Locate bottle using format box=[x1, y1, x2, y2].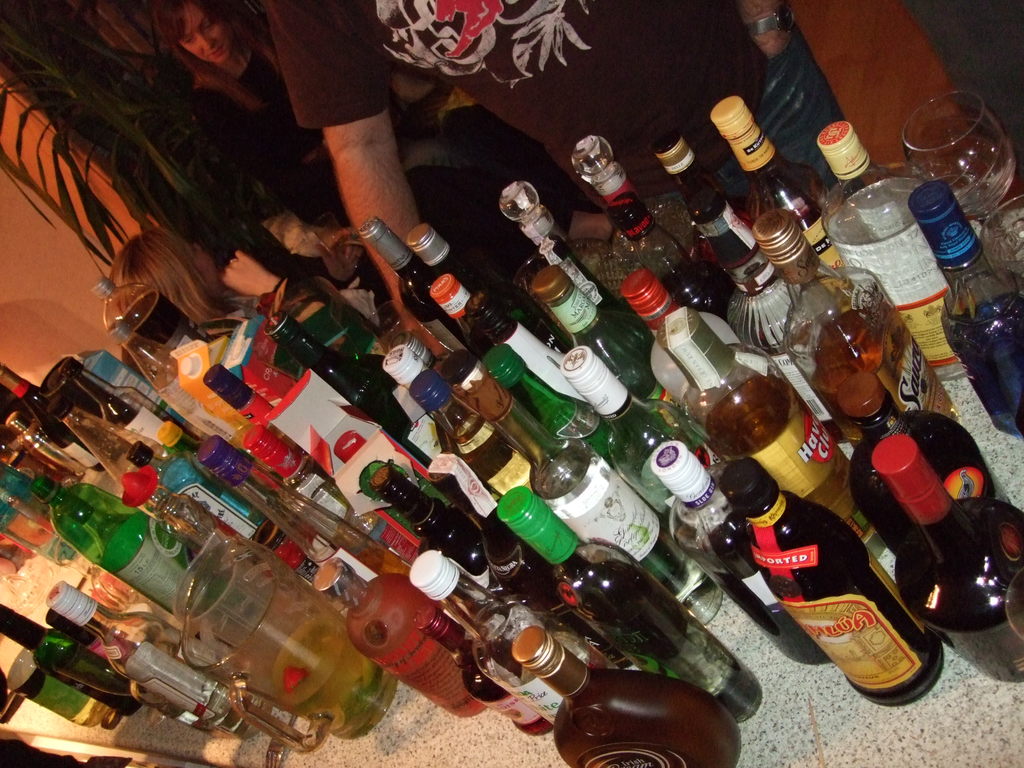
box=[116, 461, 245, 559].
